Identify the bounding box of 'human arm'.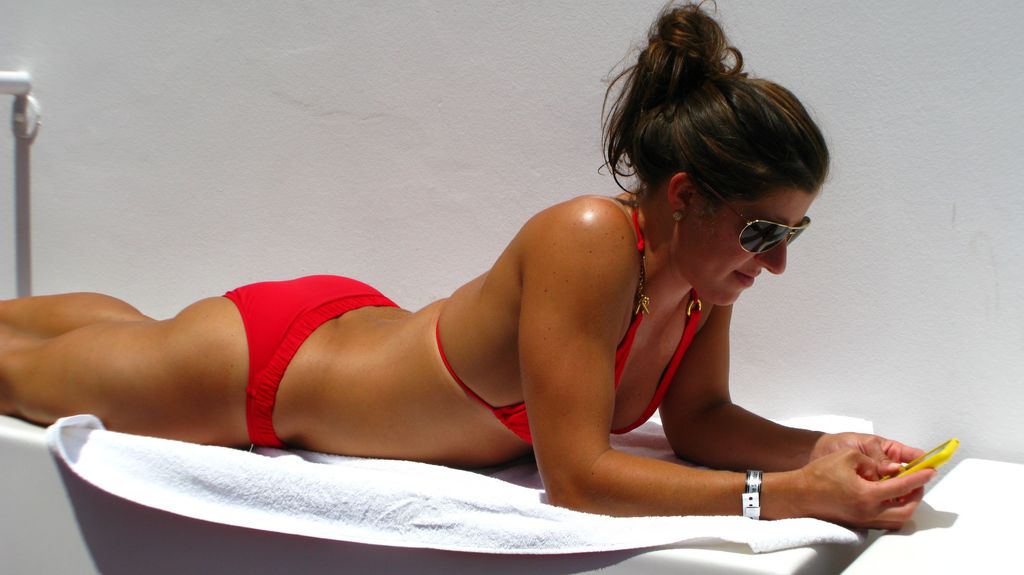
bbox=[653, 303, 929, 465].
